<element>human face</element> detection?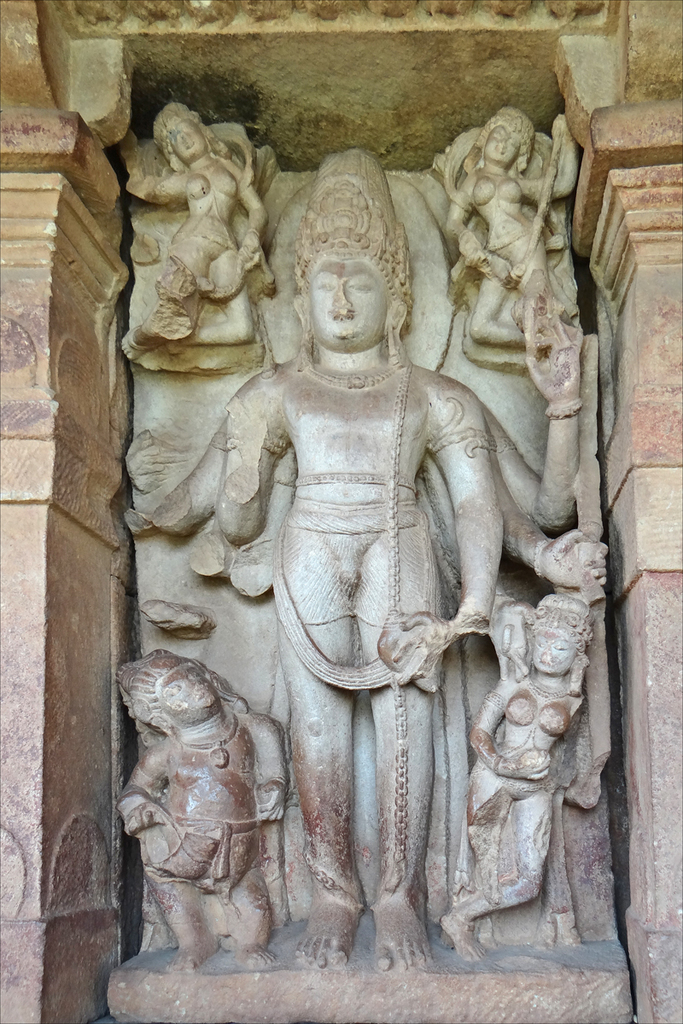
region(164, 669, 217, 709)
